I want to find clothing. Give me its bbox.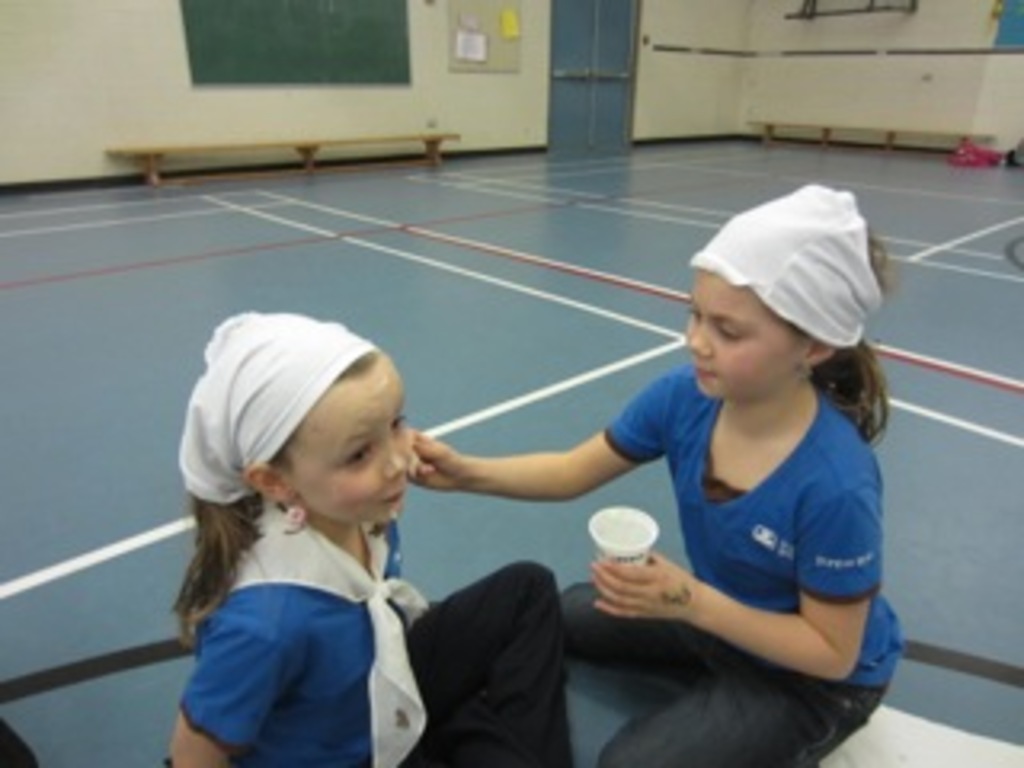
[557, 179, 909, 765].
